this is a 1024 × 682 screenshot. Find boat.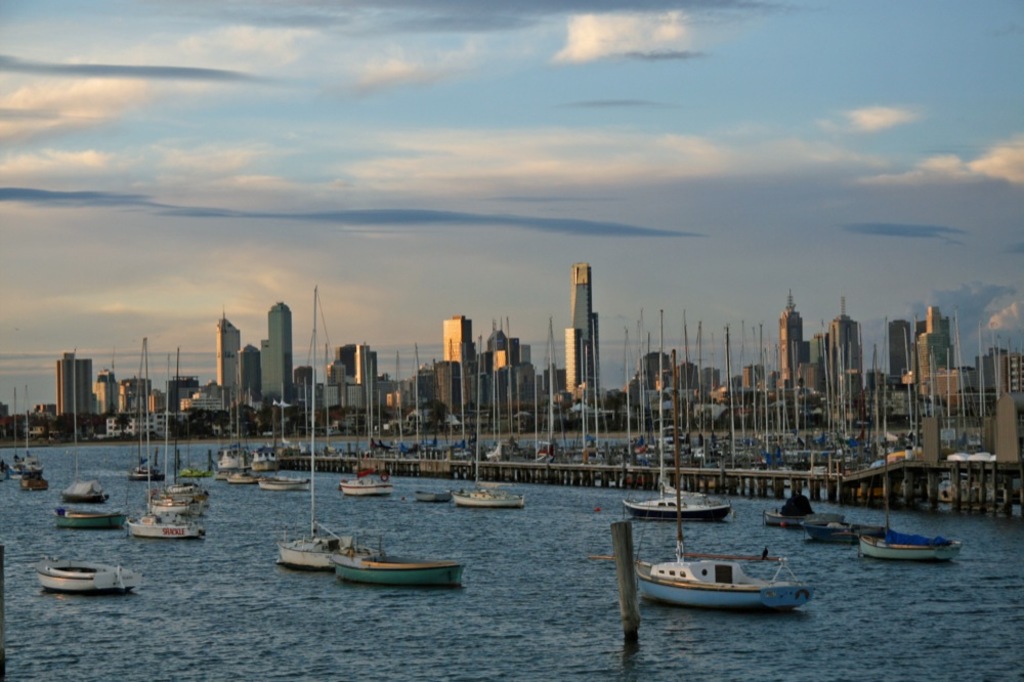
Bounding box: BBox(12, 465, 49, 496).
